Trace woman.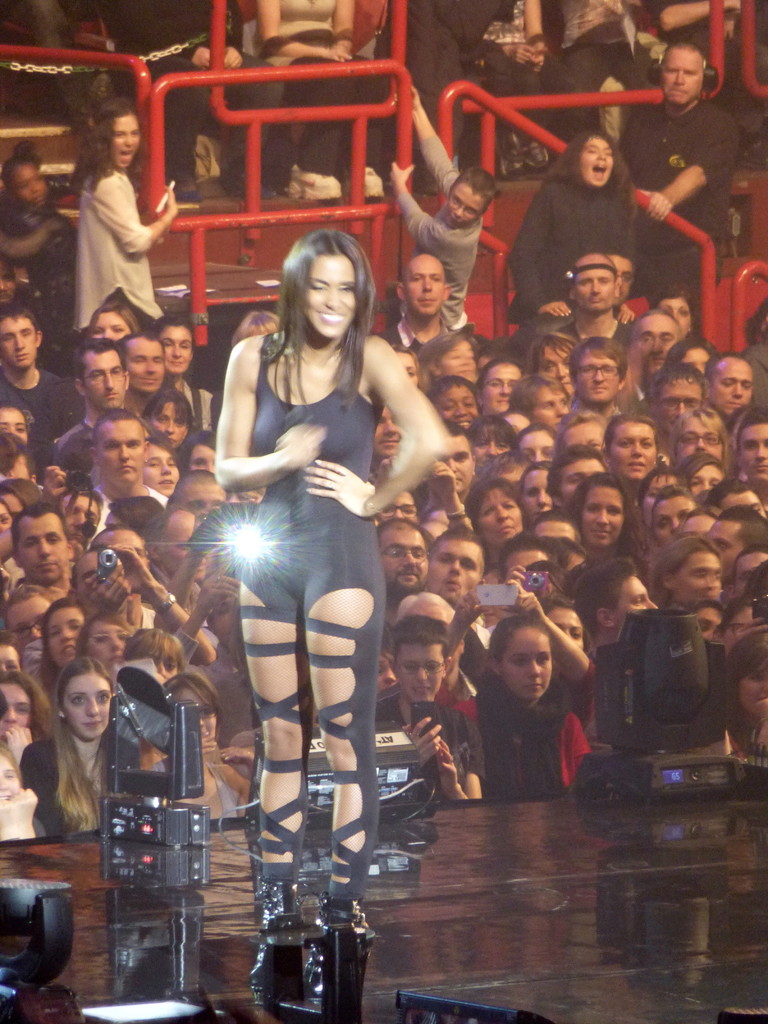
Traced to region(202, 212, 434, 858).
